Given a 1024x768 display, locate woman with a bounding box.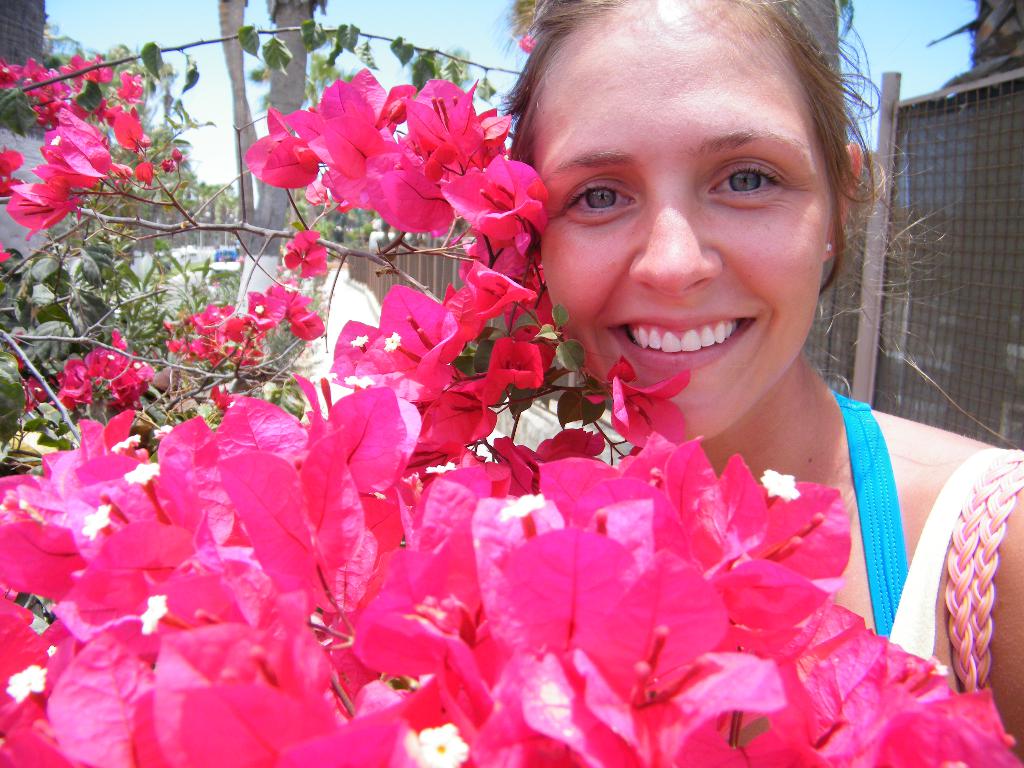
Located: <box>489,0,1023,767</box>.
